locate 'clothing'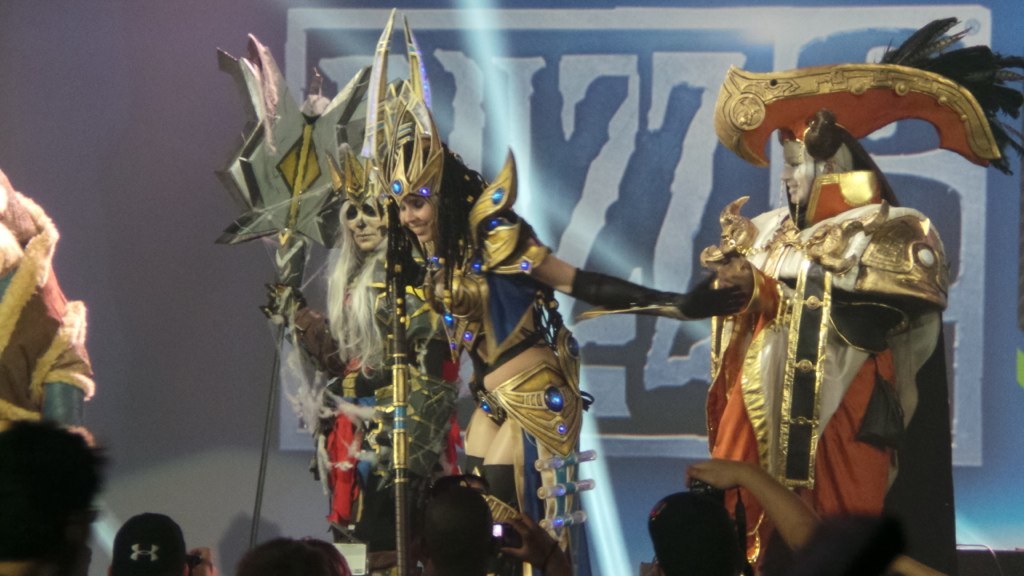
left=735, top=191, right=946, bottom=521
